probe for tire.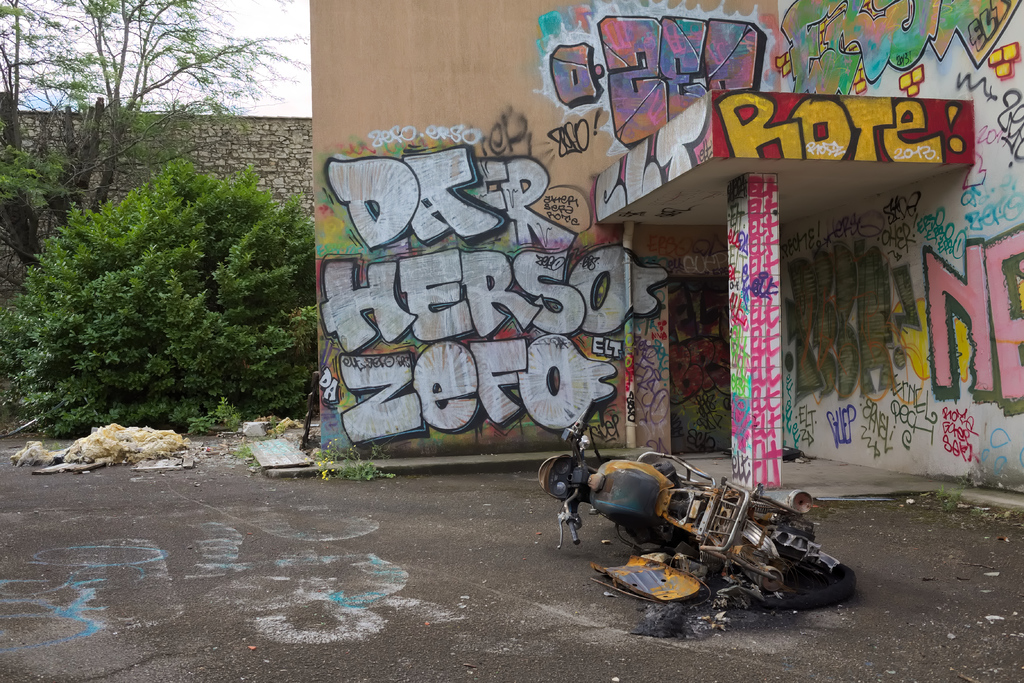
Probe result: box(740, 544, 869, 614).
